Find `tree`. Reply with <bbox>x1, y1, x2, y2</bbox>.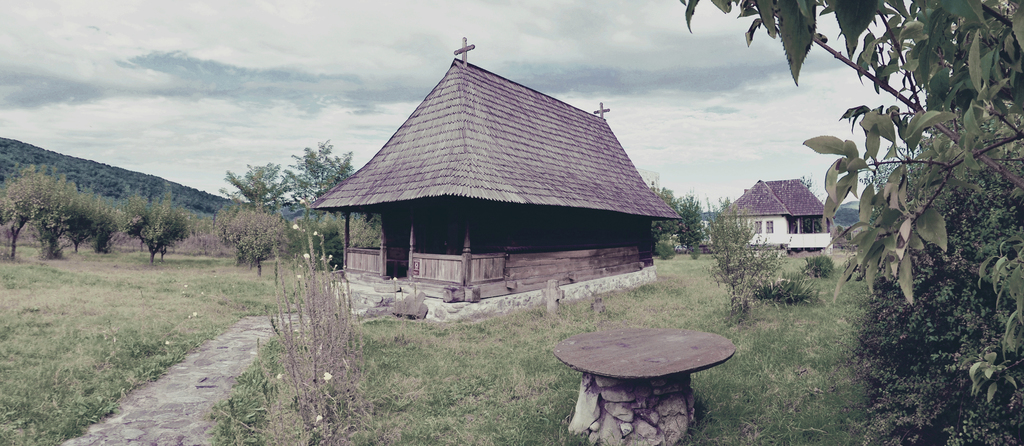
<bbox>643, 177, 728, 255</bbox>.
